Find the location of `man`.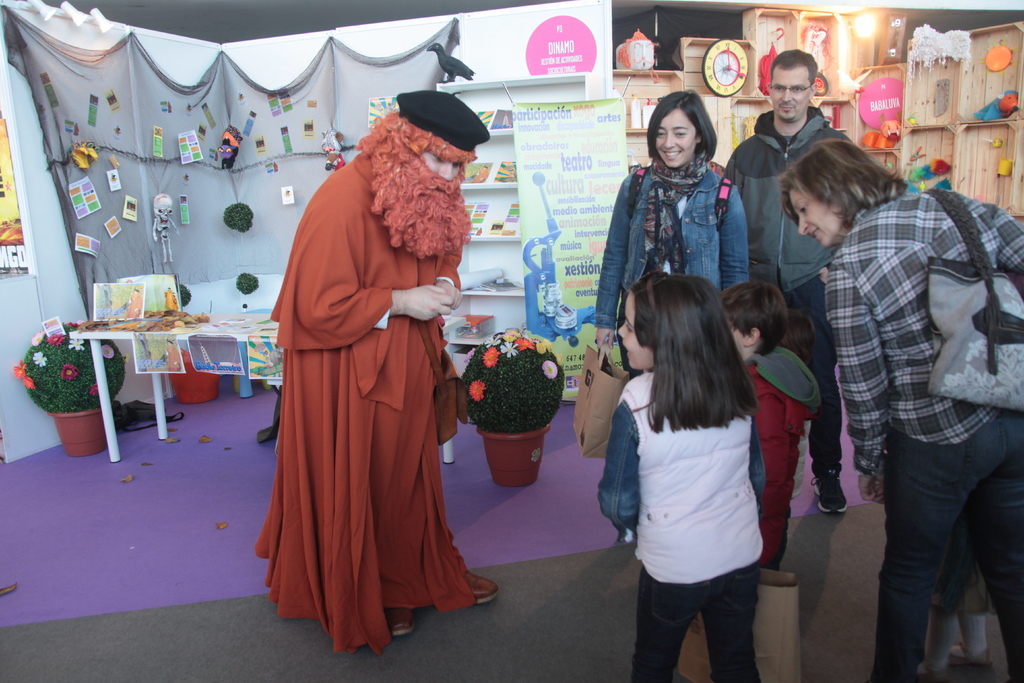
Location: [251, 97, 483, 649].
